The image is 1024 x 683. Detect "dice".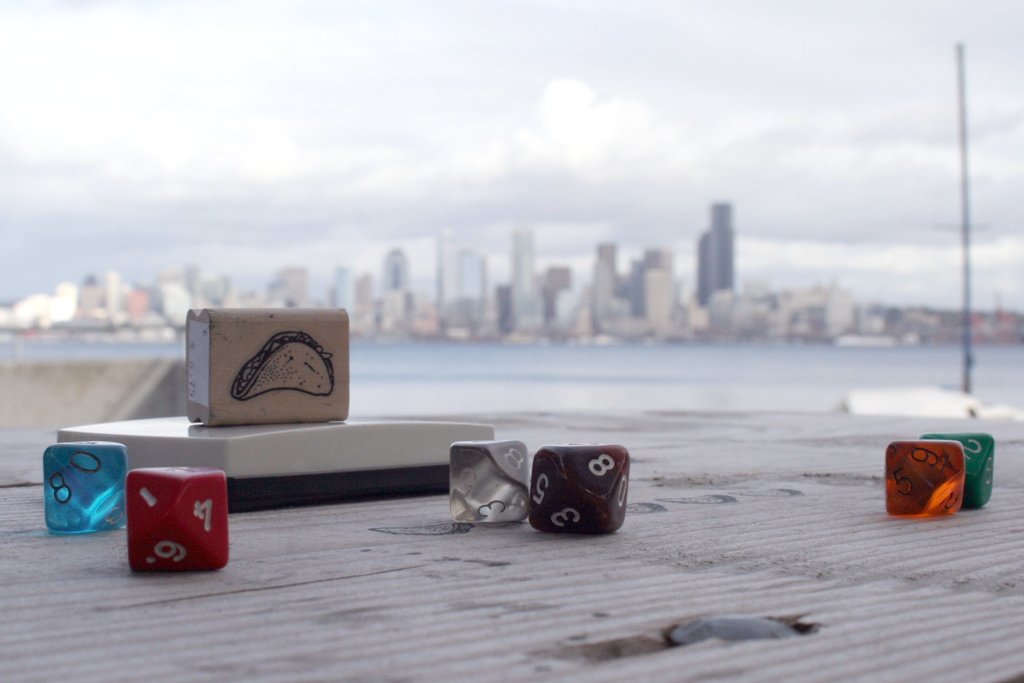
Detection: crop(448, 436, 531, 531).
